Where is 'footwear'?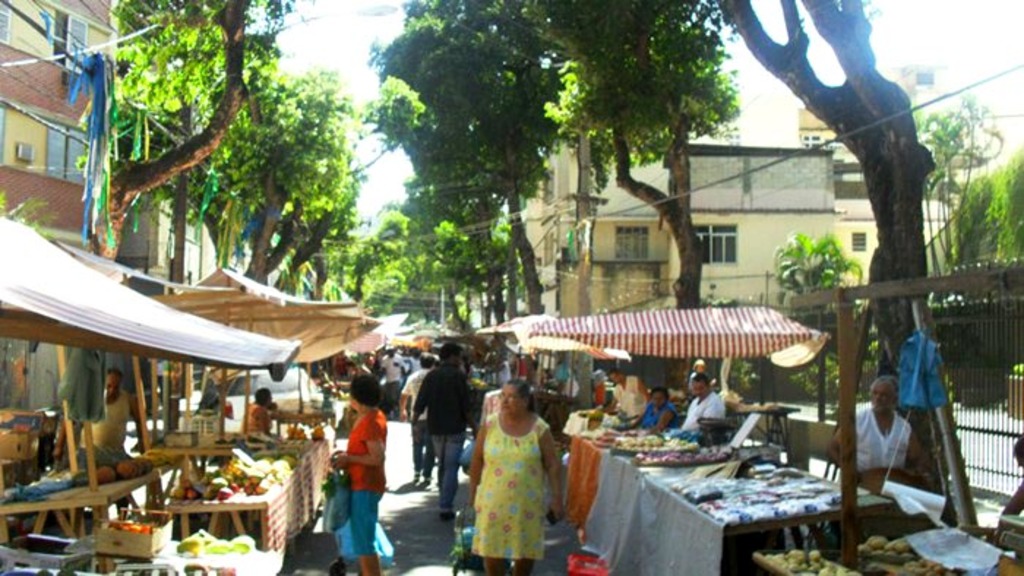
crop(439, 509, 458, 525).
